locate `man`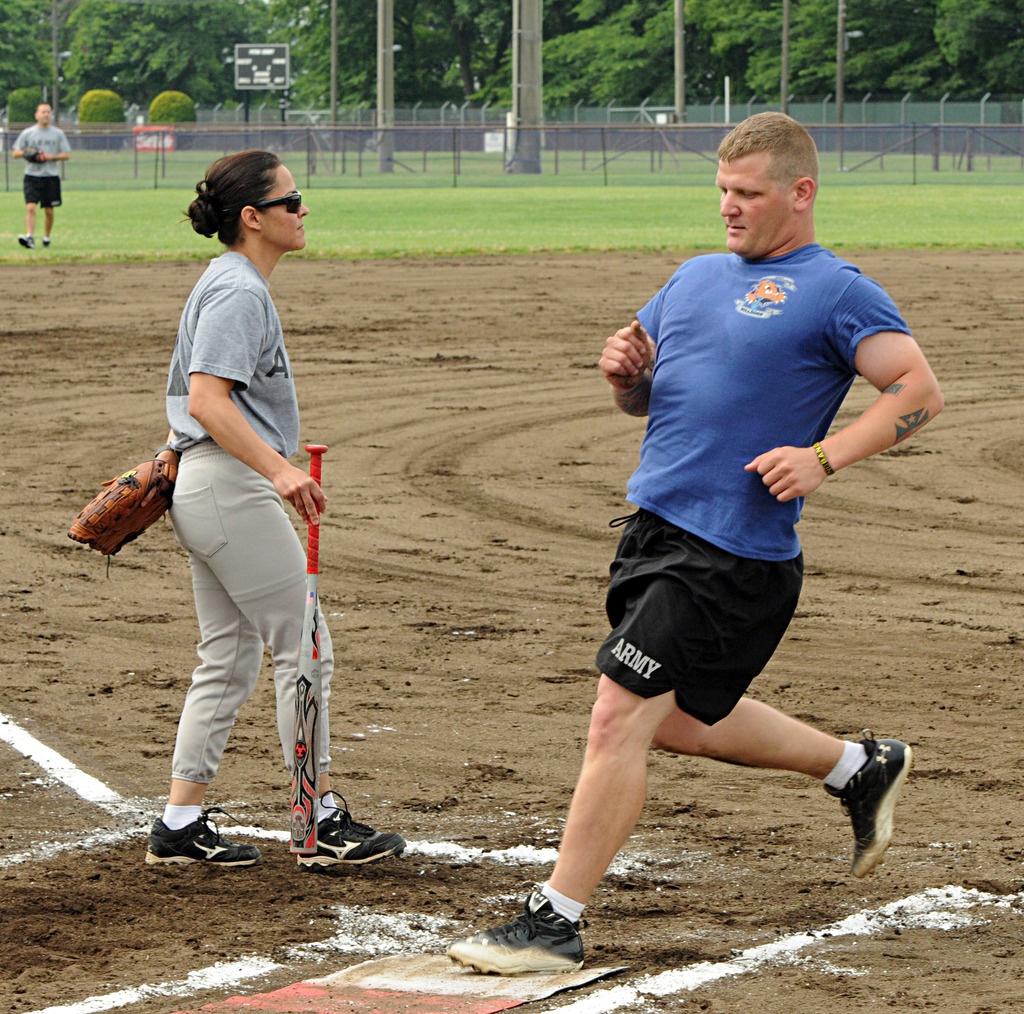
<region>9, 99, 78, 246</region>
